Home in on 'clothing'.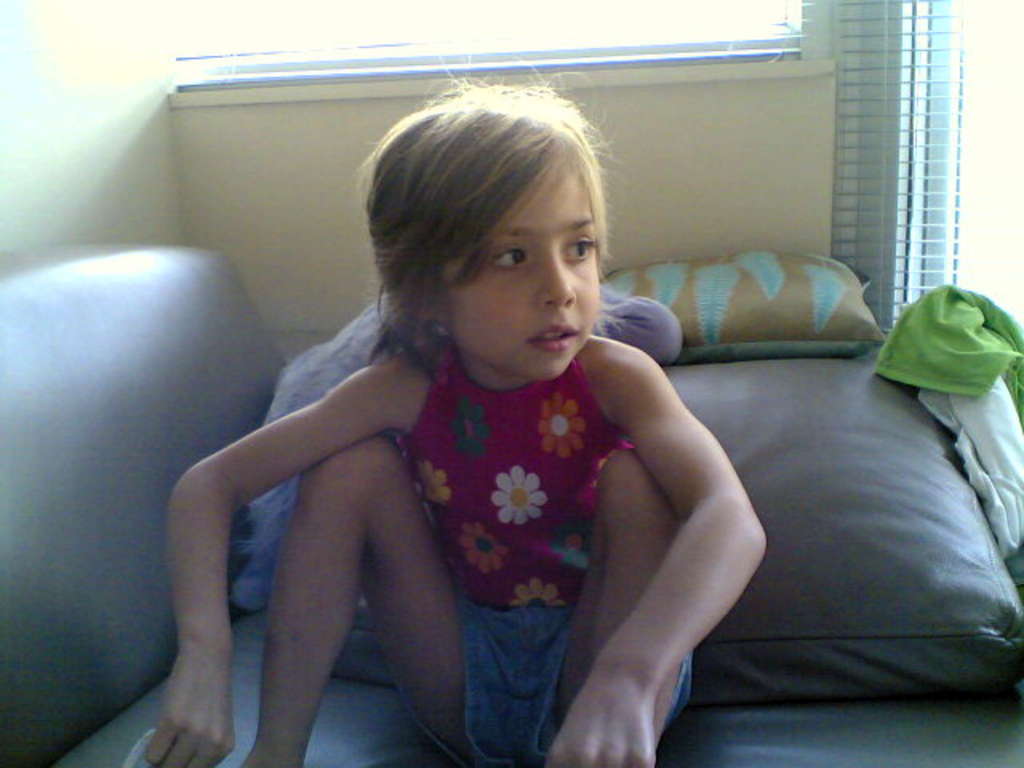
Homed in at region(387, 326, 694, 766).
